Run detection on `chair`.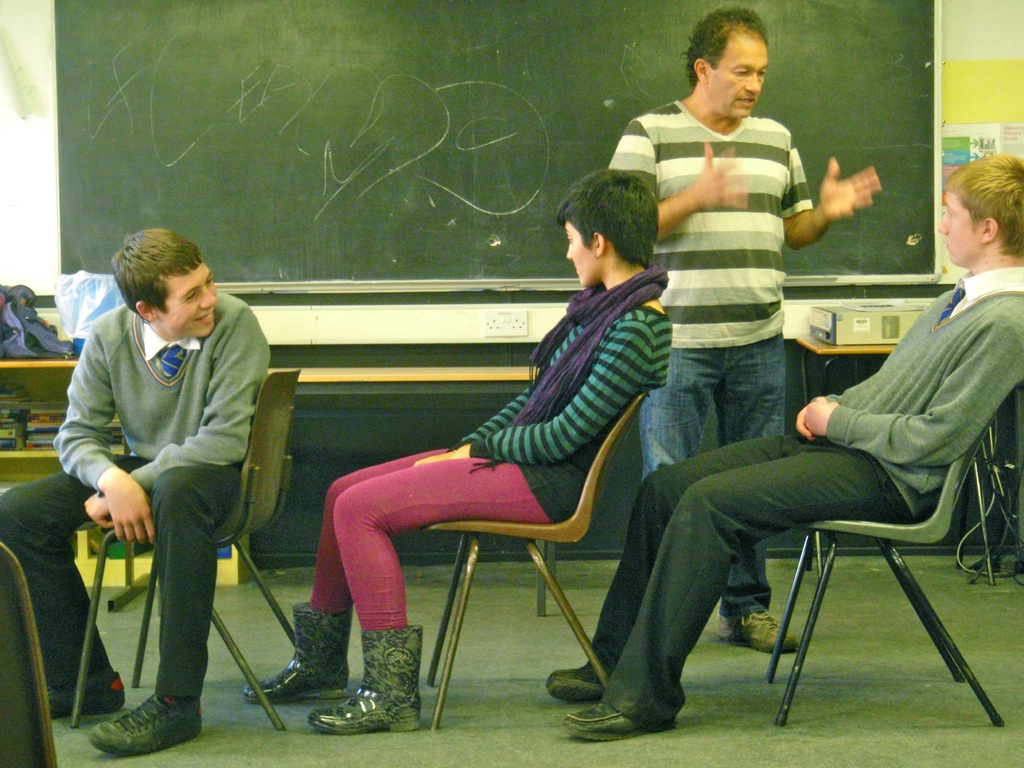
Result: 726, 320, 1000, 735.
